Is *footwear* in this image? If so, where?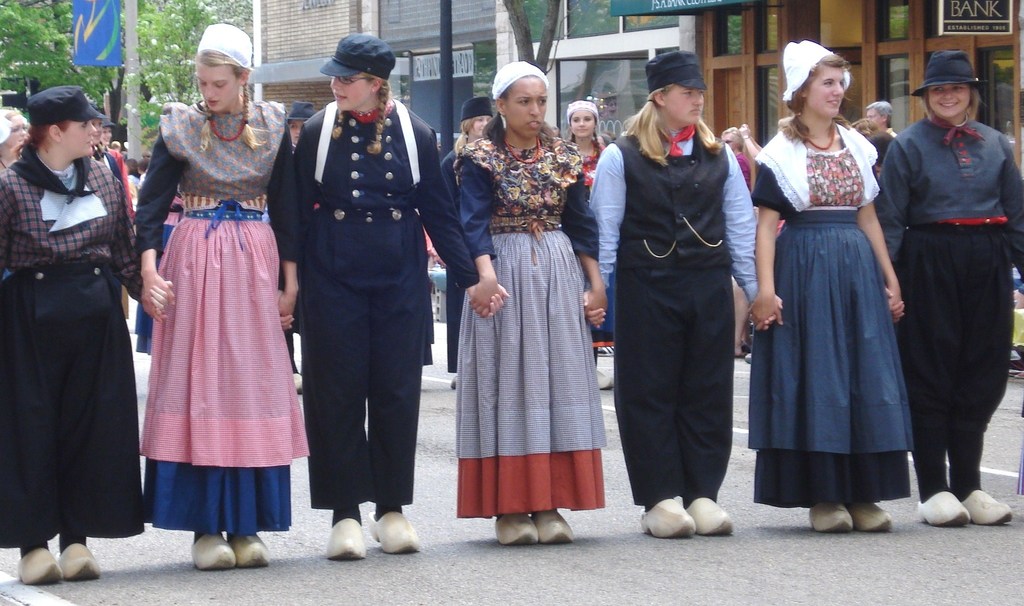
Yes, at bbox=[916, 491, 975, 524].
